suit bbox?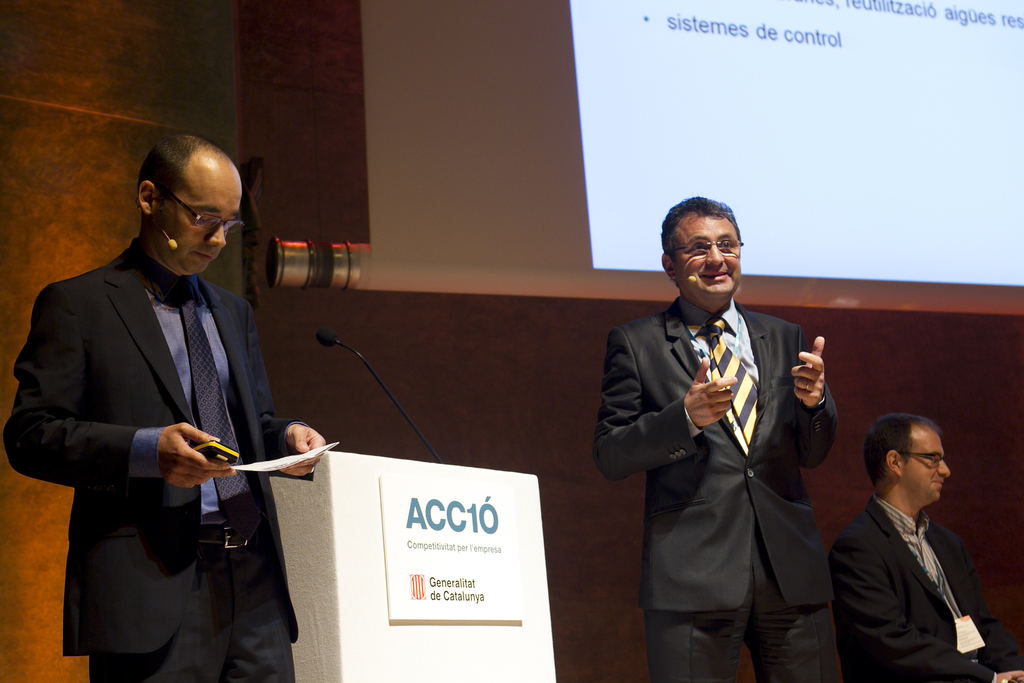
bbox(834, 495, 1012, 682)
